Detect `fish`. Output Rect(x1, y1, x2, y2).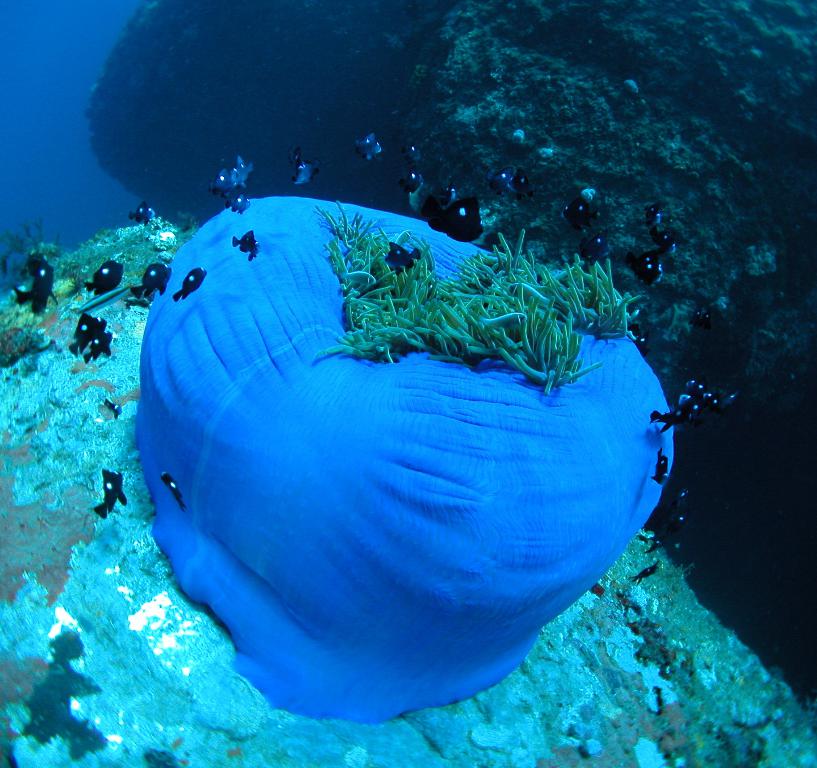
Rect(405, 168, 425, 193).
